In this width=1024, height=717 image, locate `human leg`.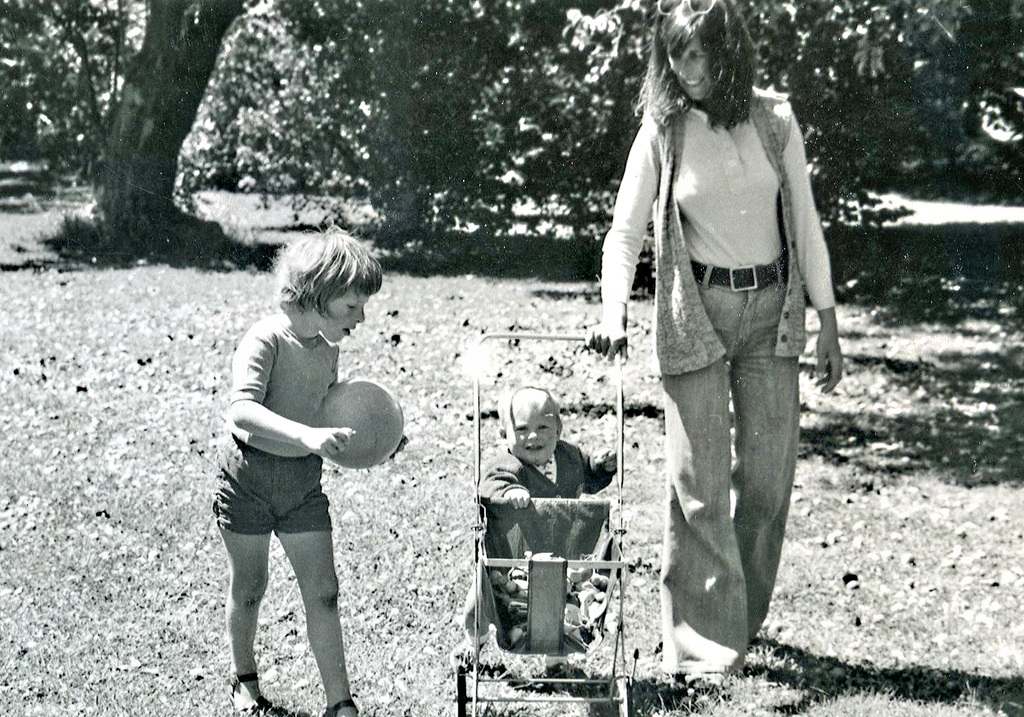
Bounding box: l=738, t=265, r=798, b=628.
